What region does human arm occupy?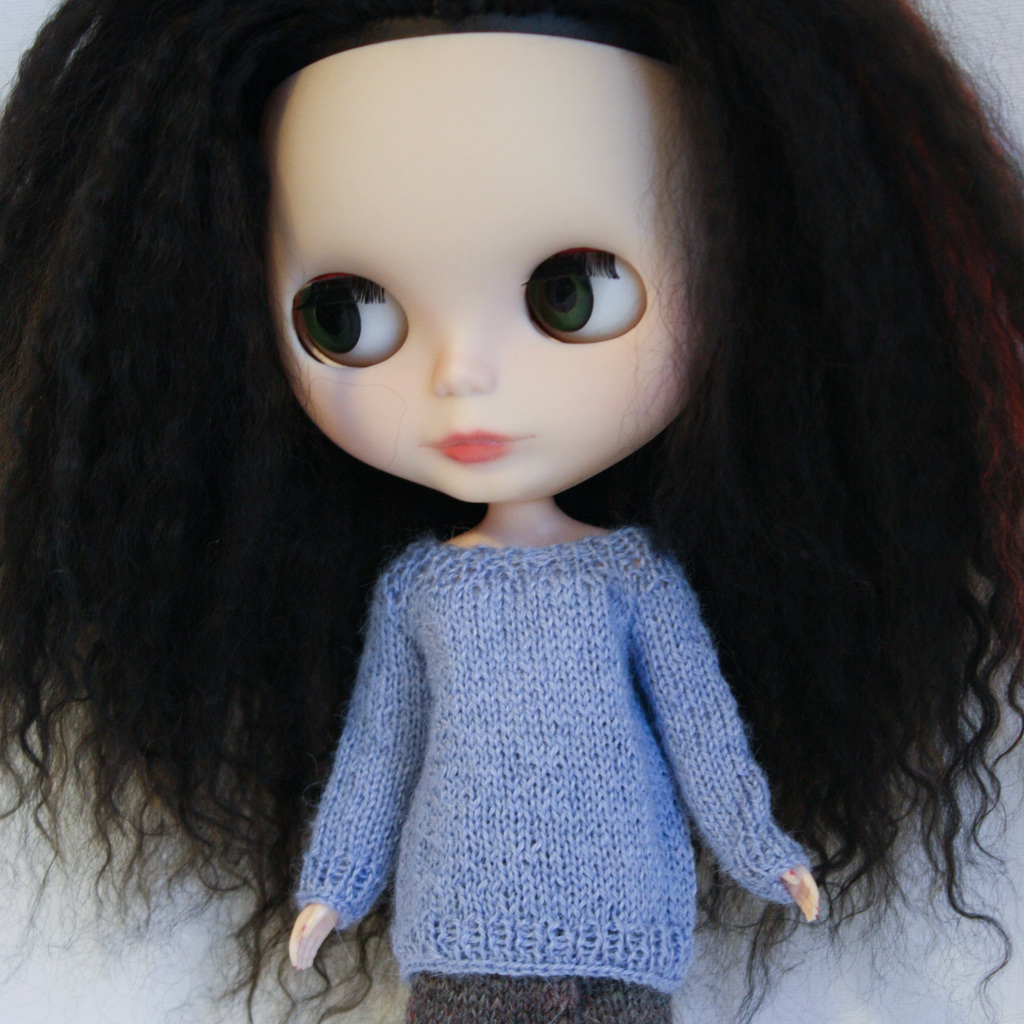
detection(288, 557, 433, 979).
